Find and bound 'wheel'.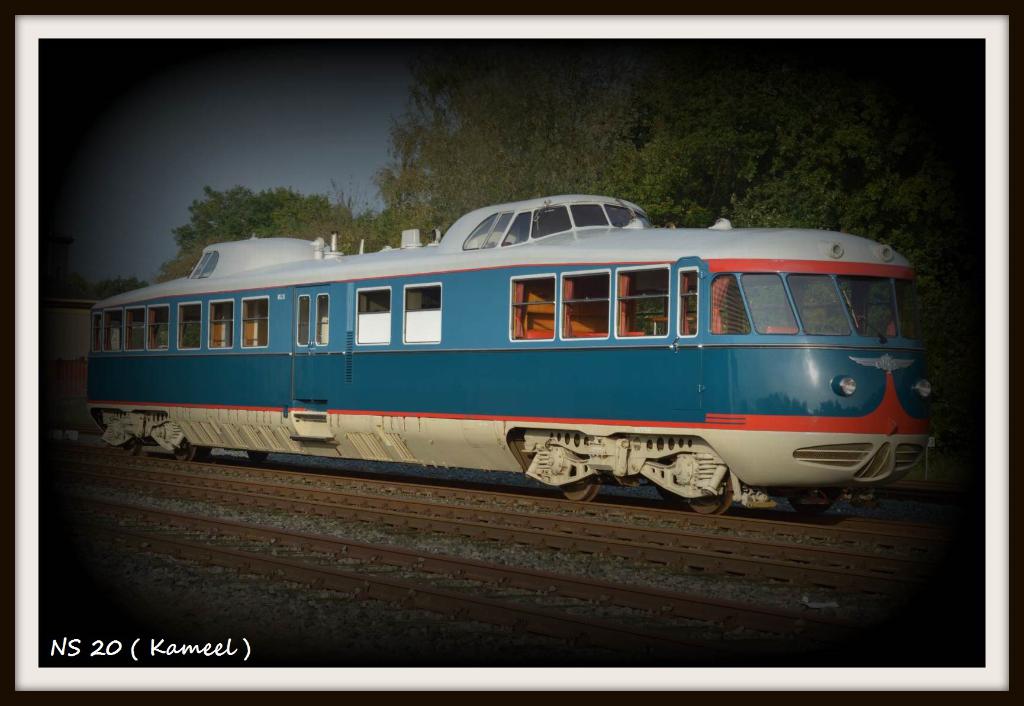
Bound: 676 468 735 518.
